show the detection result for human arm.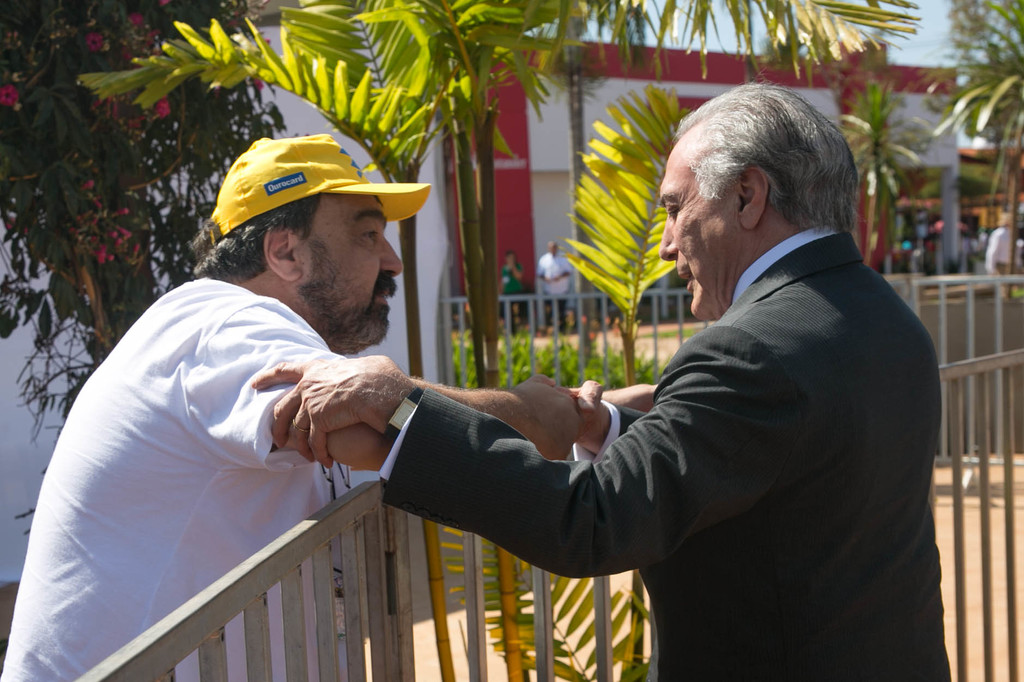
[left=252, top=356, right=768, bottom=580].
